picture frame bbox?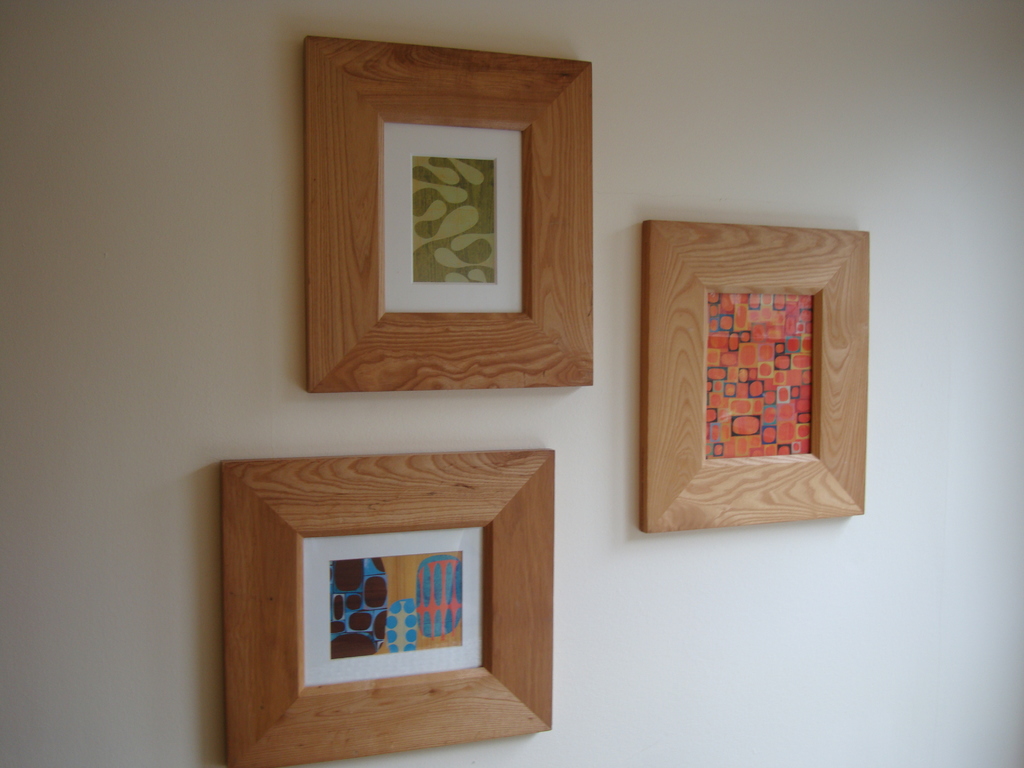
crop(639, 218, 868, 533)
